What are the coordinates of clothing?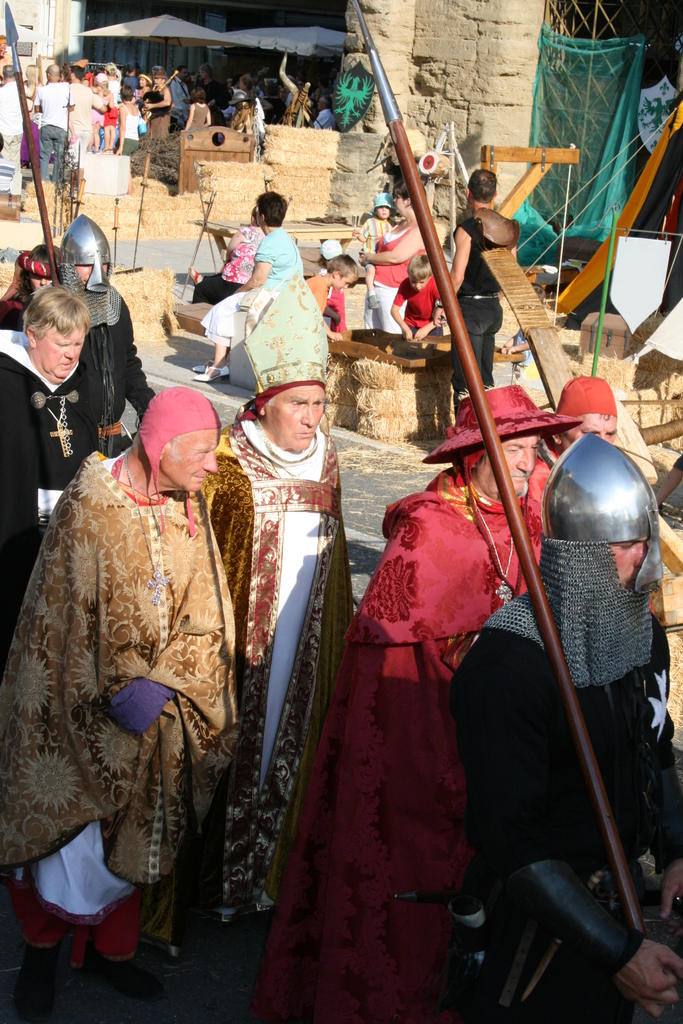
(x1=138, y1=108, x2=145, y2=134).
